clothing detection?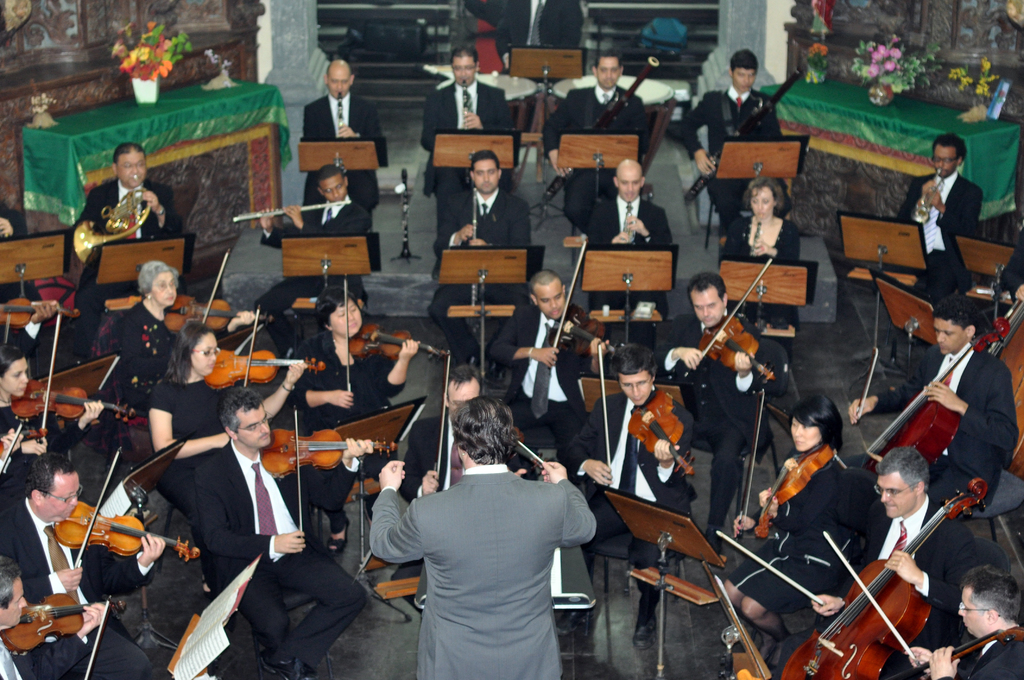
locate(719, 204, 801, 332)
